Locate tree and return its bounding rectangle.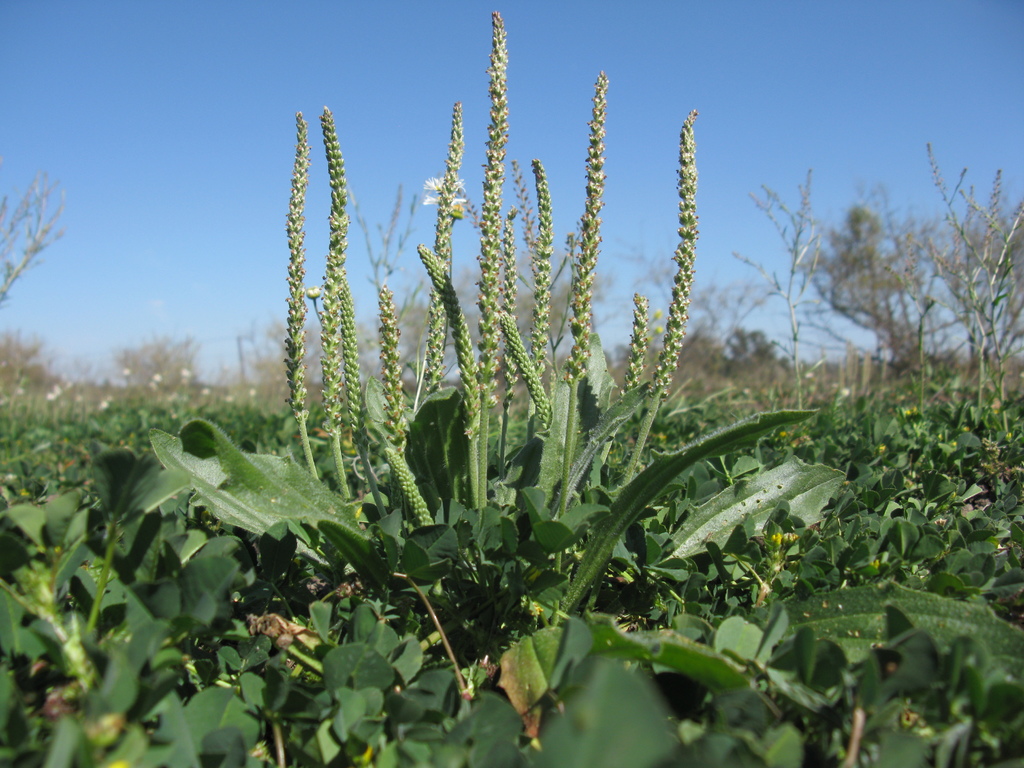
region(783, 160, 973, 395).
